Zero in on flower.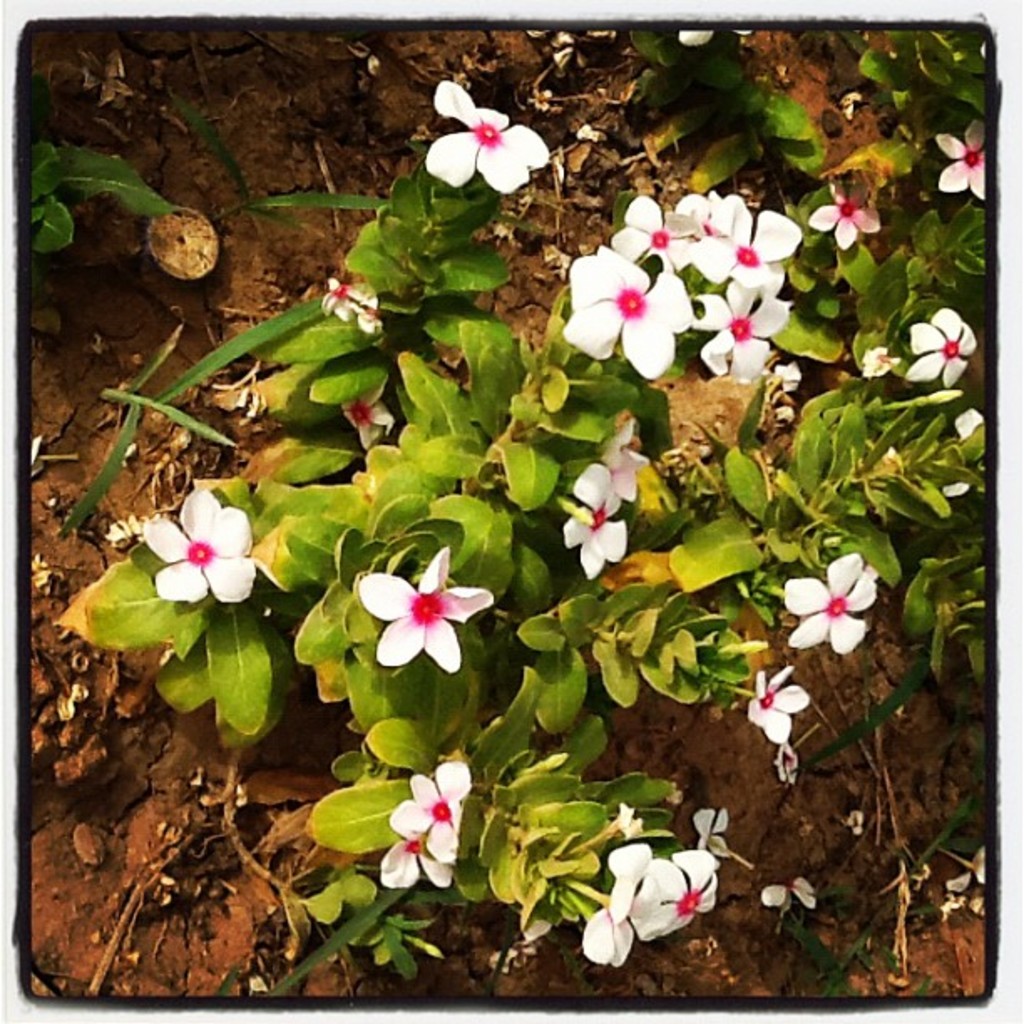
Zeroed in: 773:552:882:659.
